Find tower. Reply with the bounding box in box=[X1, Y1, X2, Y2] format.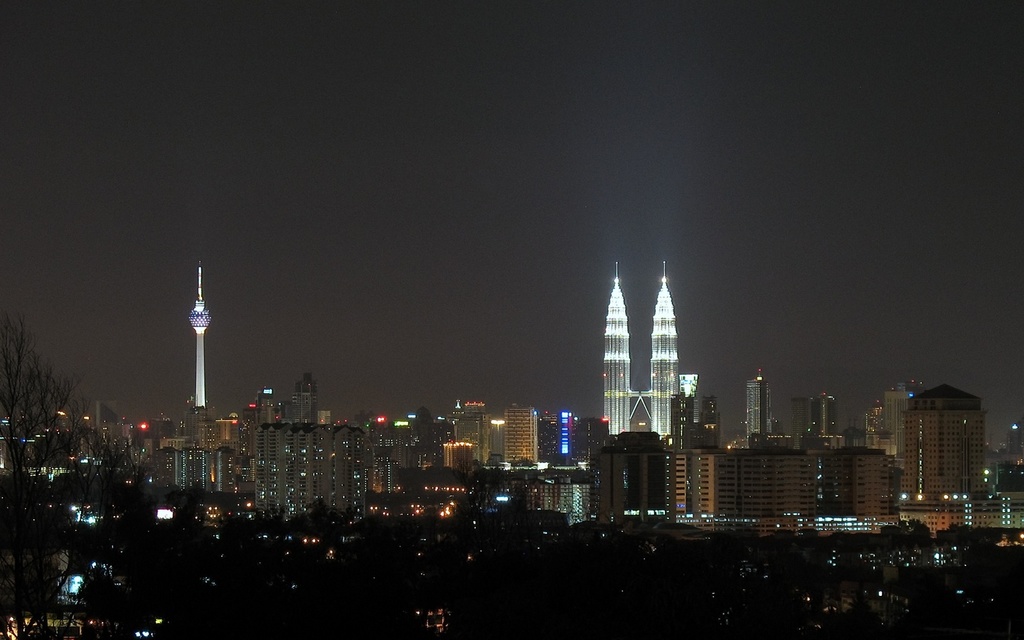
box=[794, 395, 833, 456].
